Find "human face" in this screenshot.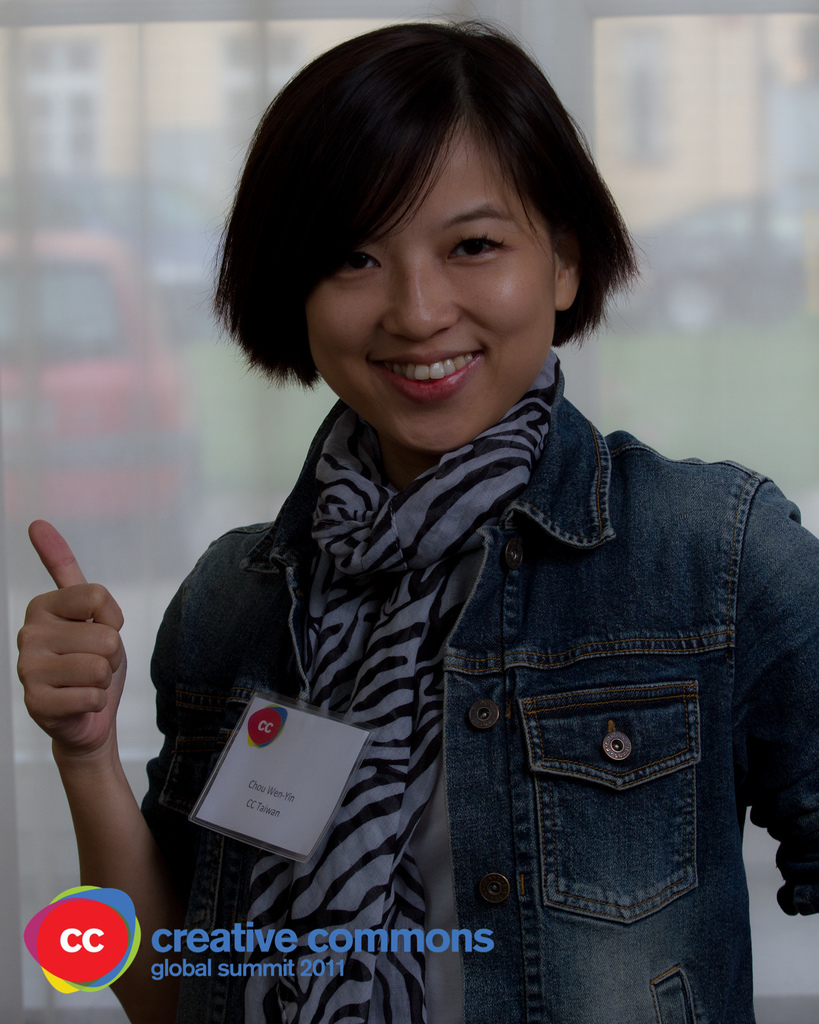
The bounding box for "human face" is bbox=[312, 122, 557, 445].
